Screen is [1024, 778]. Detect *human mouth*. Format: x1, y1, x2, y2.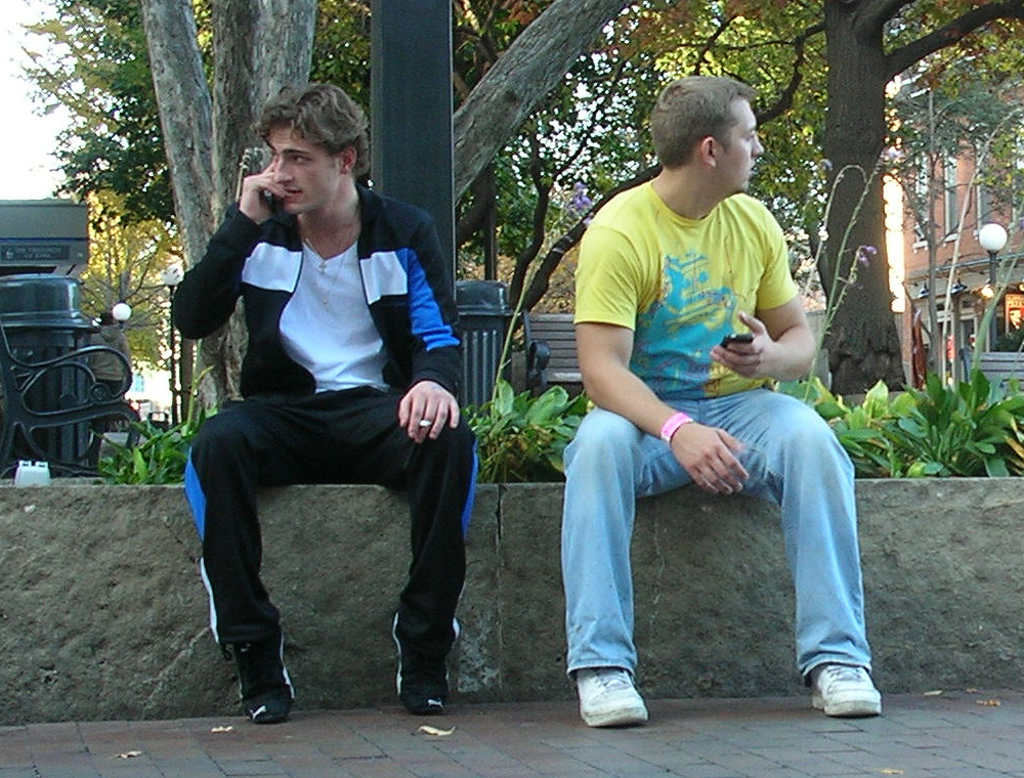
281, 189, 299, 197.
